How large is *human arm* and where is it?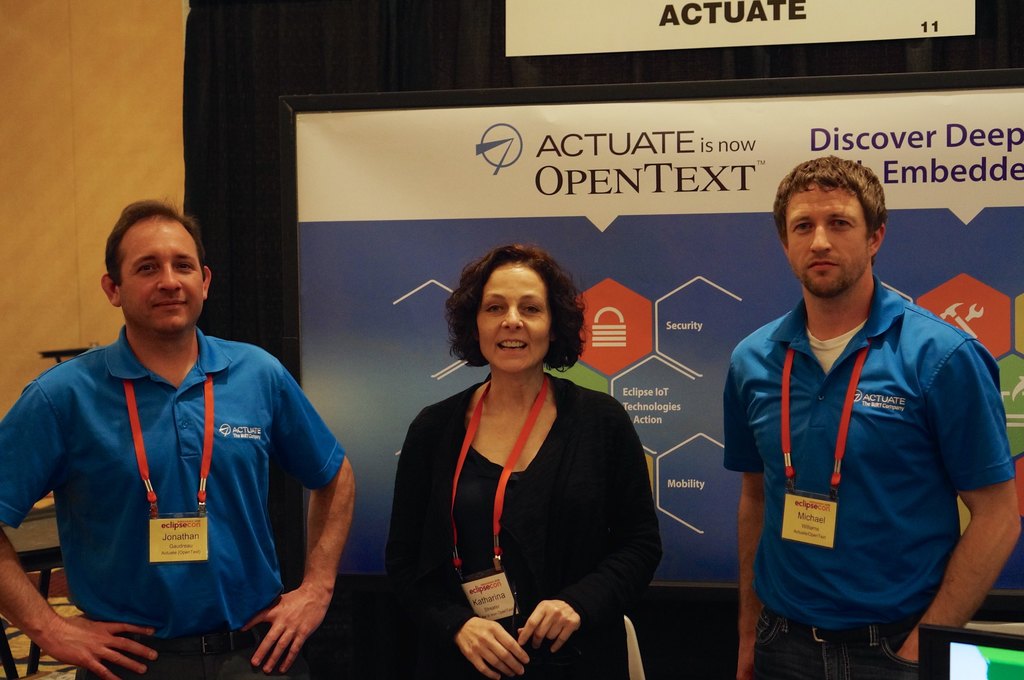
Bounding box: (897, 338, 1022, 663).
